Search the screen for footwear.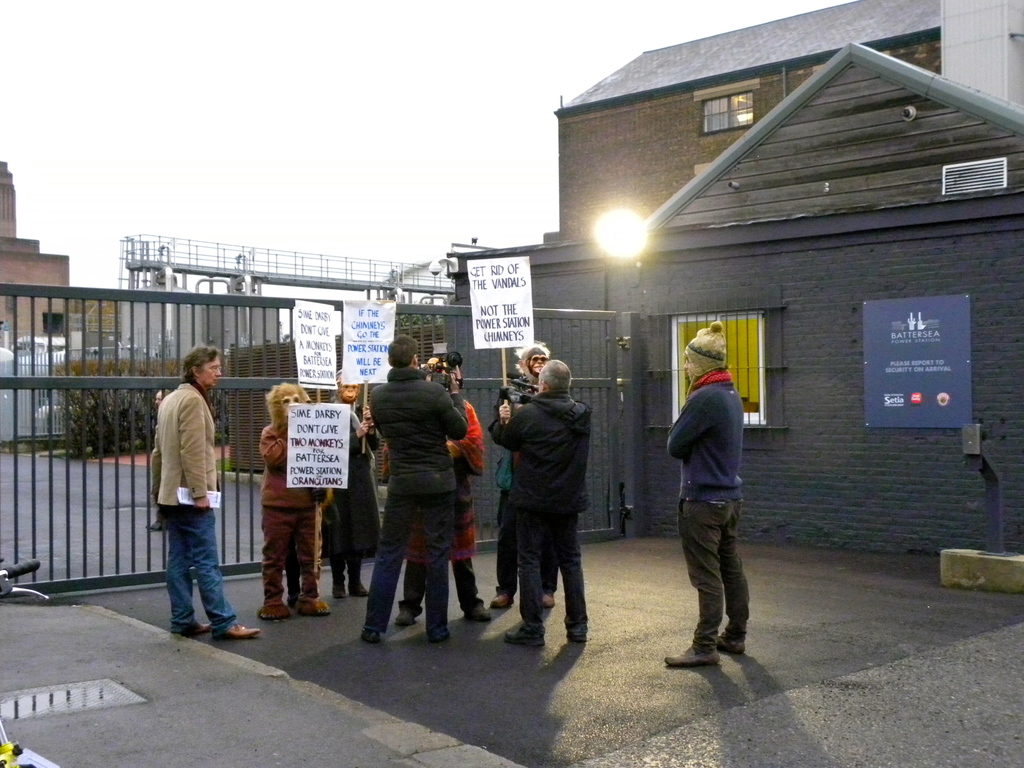
Found at box(426, 625, 455, 642).
